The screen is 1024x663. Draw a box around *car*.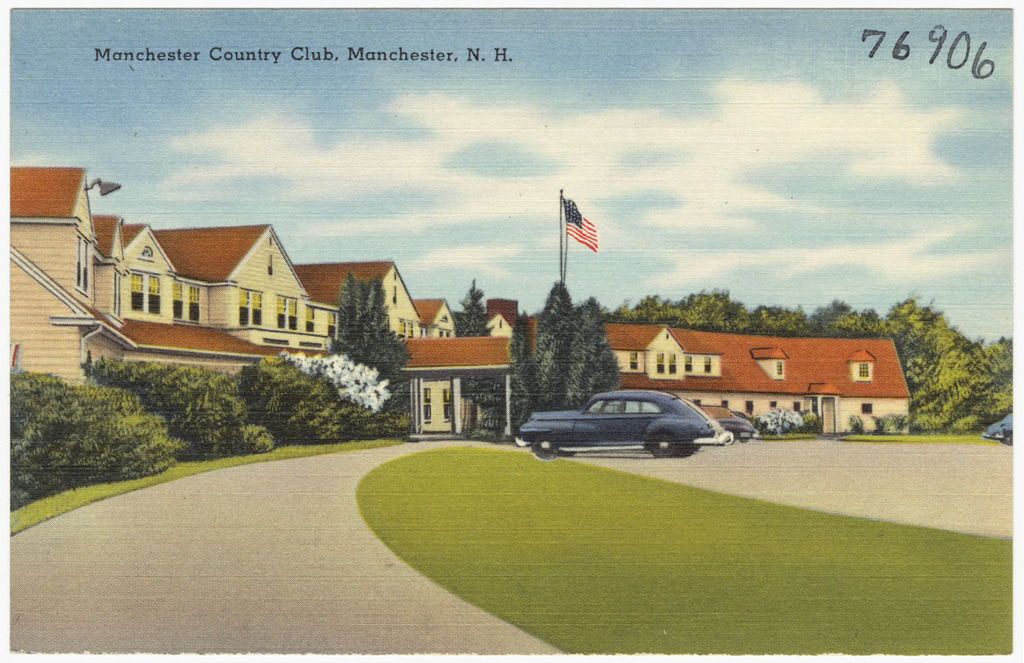
<box>979,408,1013,449</box>.
